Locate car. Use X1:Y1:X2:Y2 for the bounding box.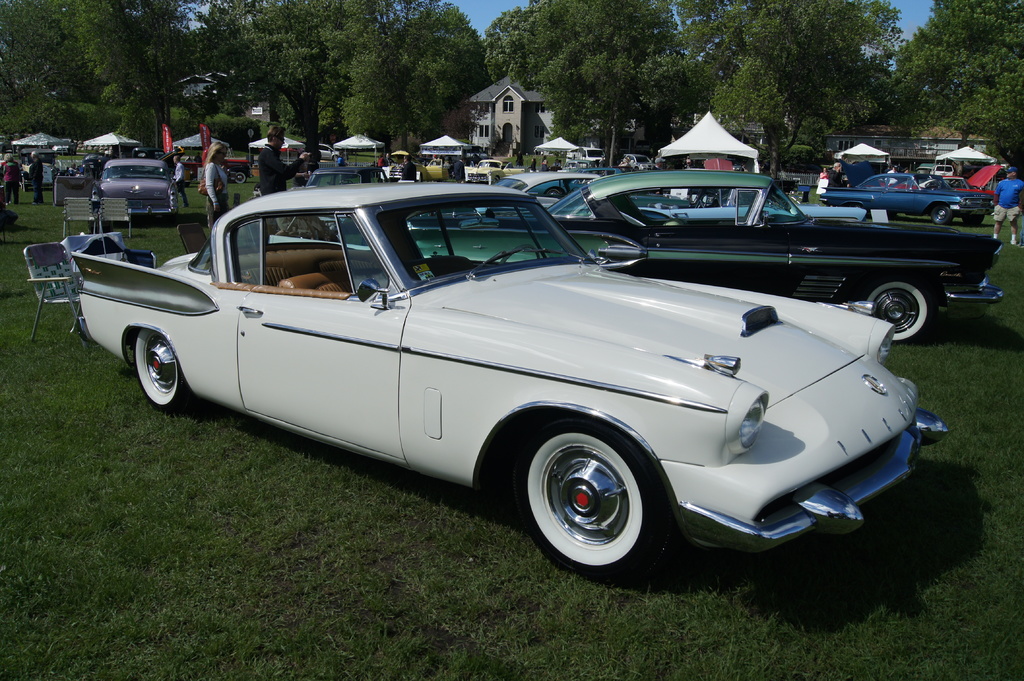
493:173:890:220.
